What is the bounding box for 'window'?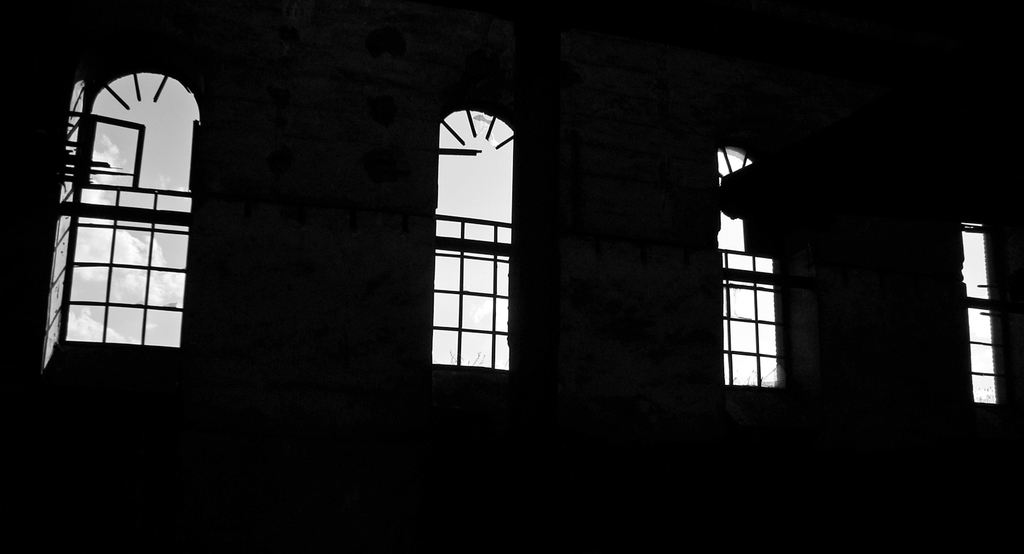
bbox=(953, 214, 1023, 412).
